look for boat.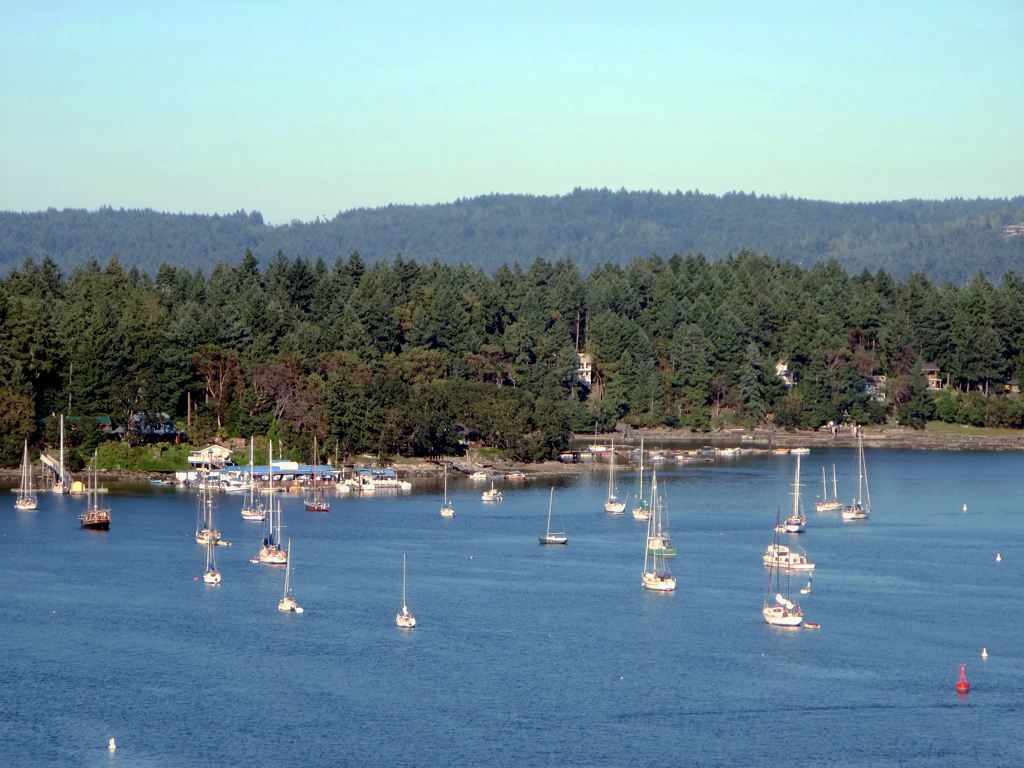
Found: bbox=(49, 415, 69, 497).
